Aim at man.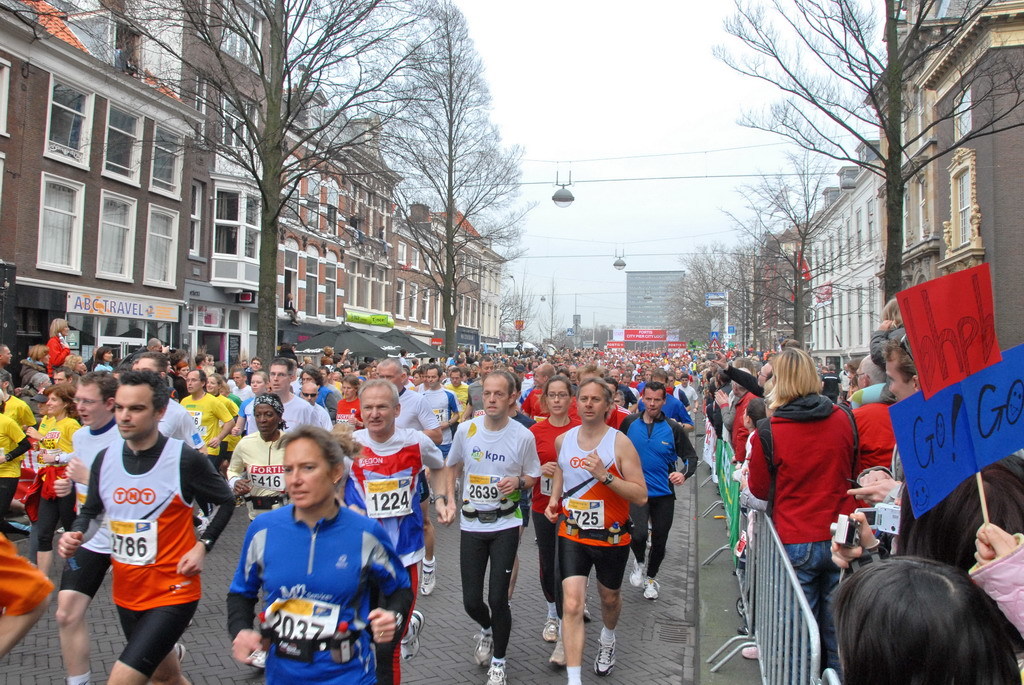
Aimed at detection(0, 415, 22, 530).
